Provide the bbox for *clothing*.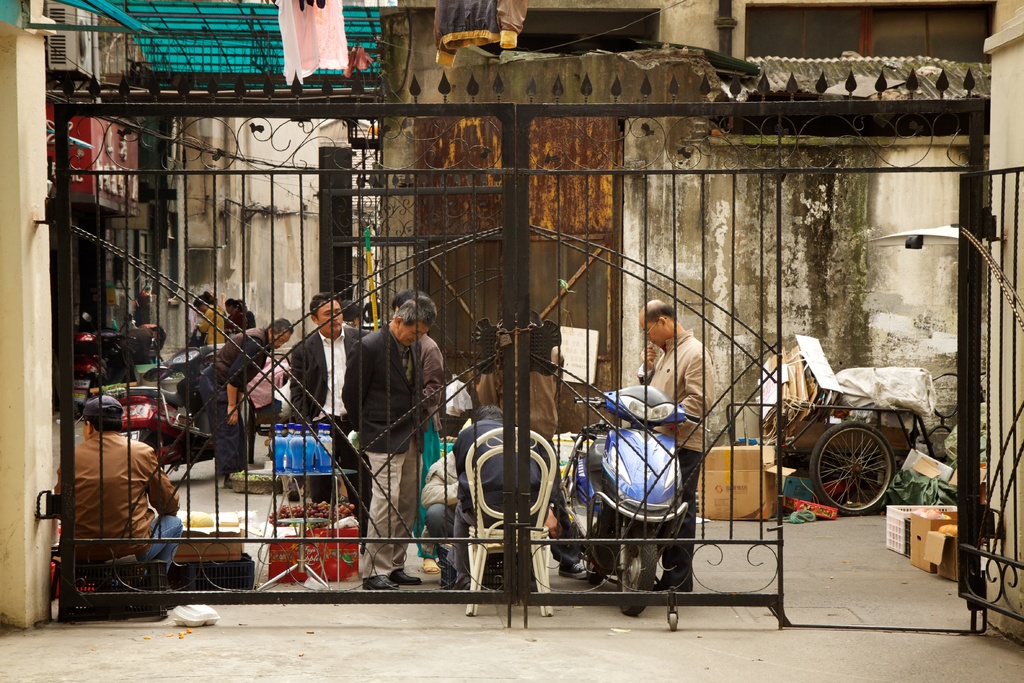
199:307:224:344.
